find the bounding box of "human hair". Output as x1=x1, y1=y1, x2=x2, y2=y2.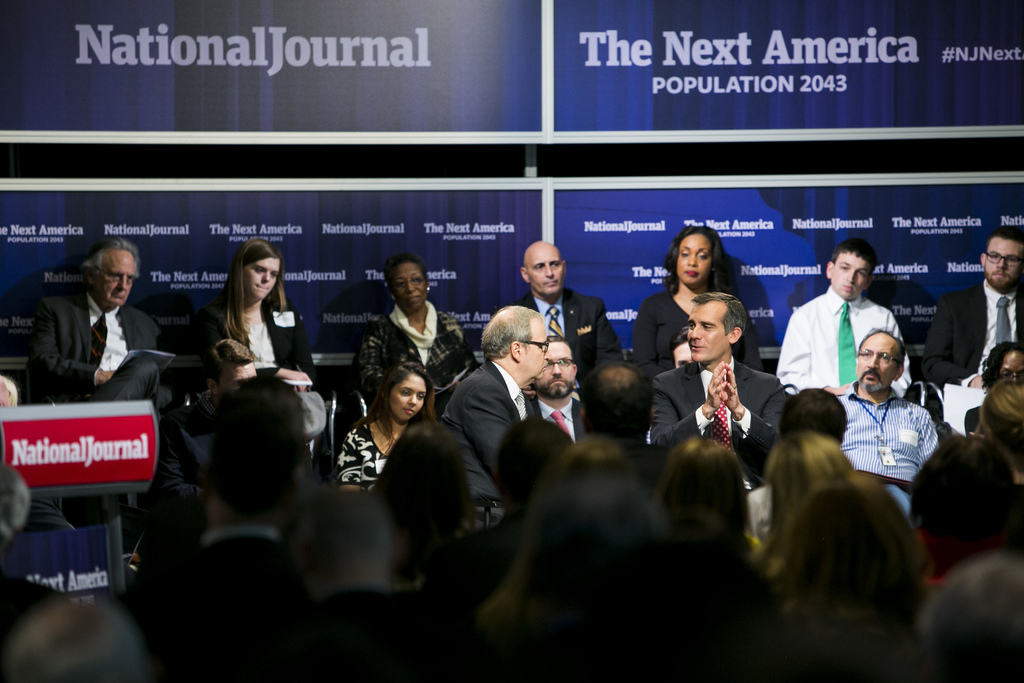
x1=692, y1=288, x2=748, y2=347.
